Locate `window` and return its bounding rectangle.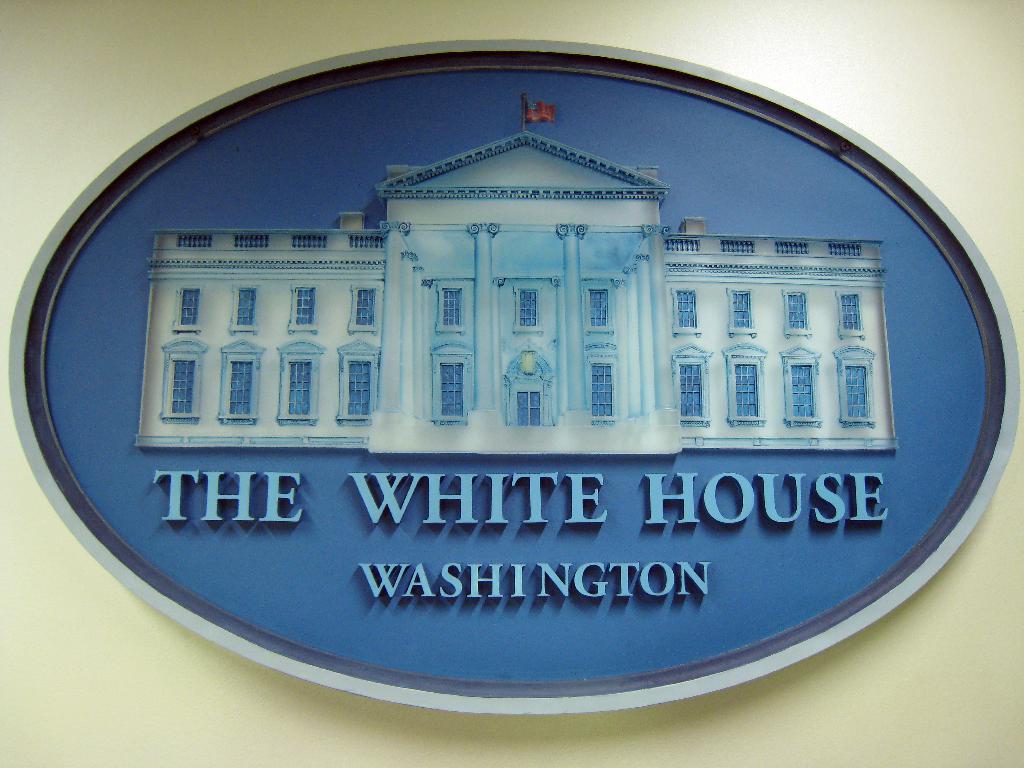
l=514, t=390, r=536, b=423.
